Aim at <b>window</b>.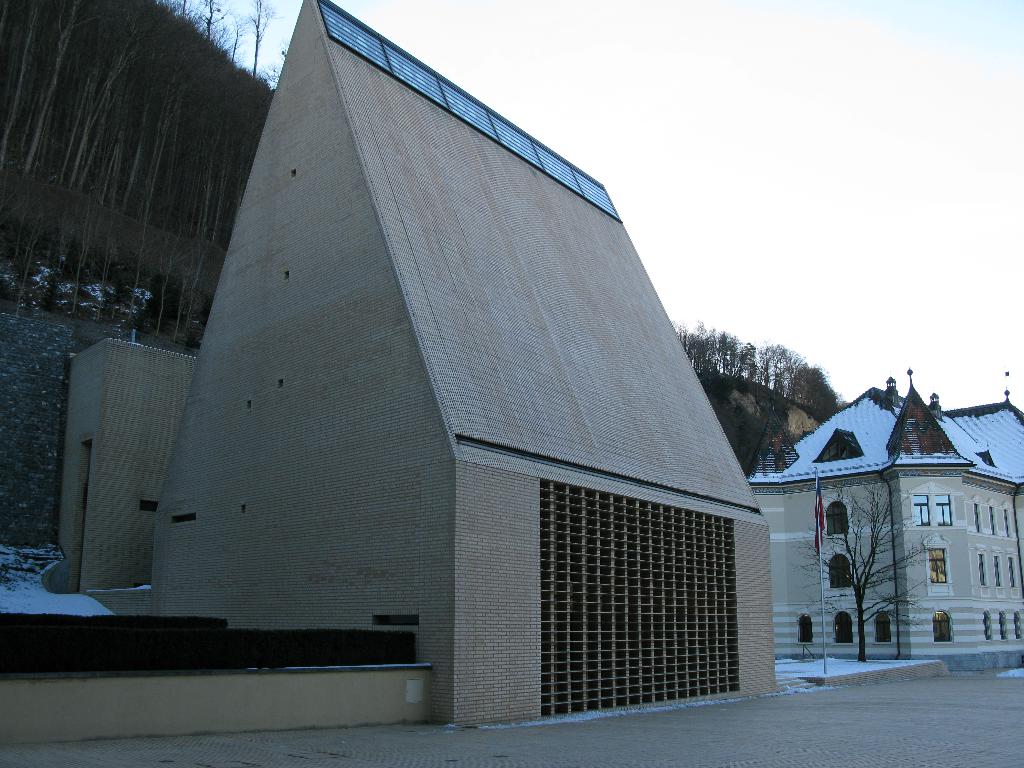
Aimed at [x1=833, y1=611, x2=852, y2=642].
